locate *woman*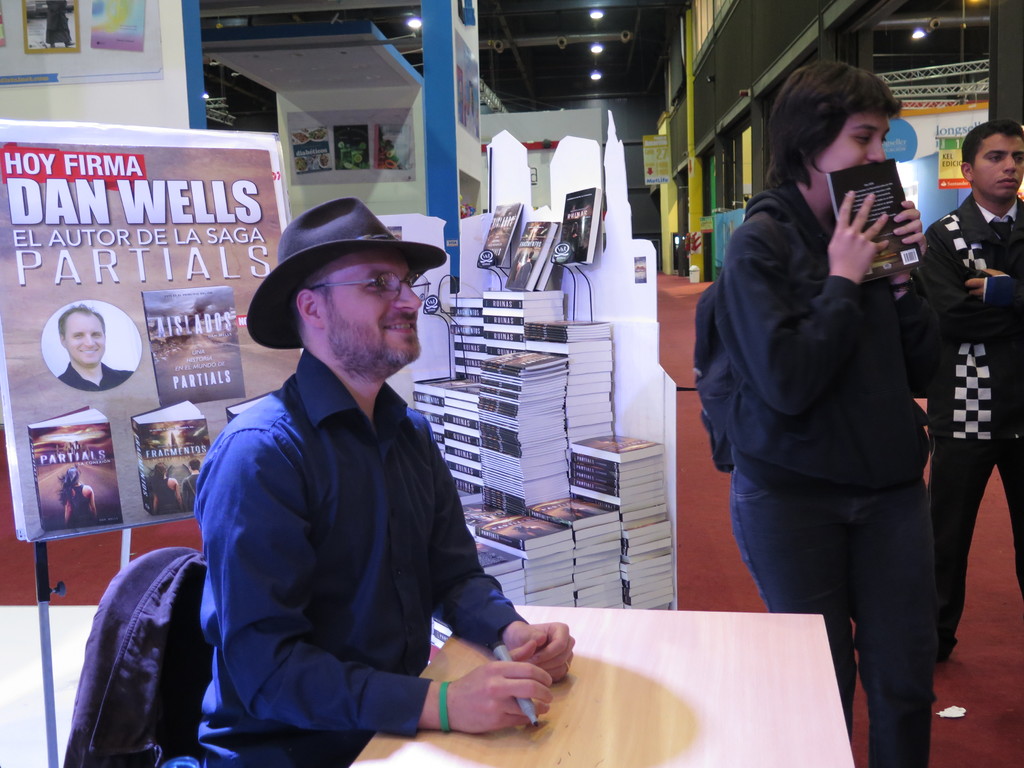
x1=714, y1=59, x2=950, y2=767
